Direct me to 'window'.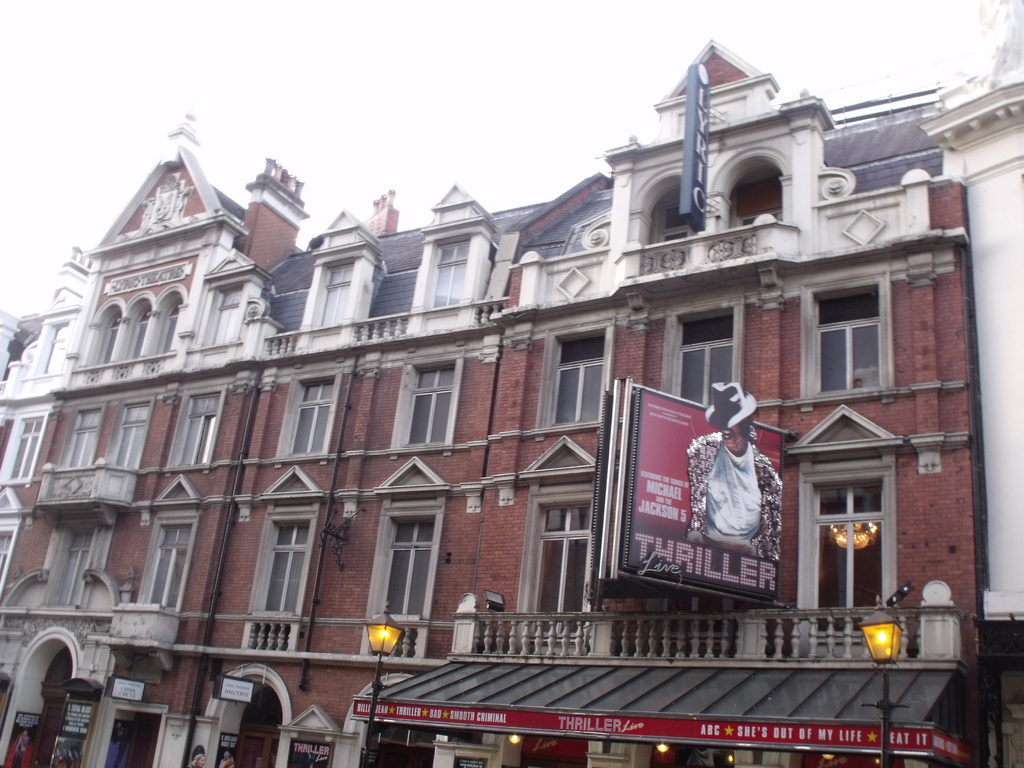
Direction: [533,316,616,444].
